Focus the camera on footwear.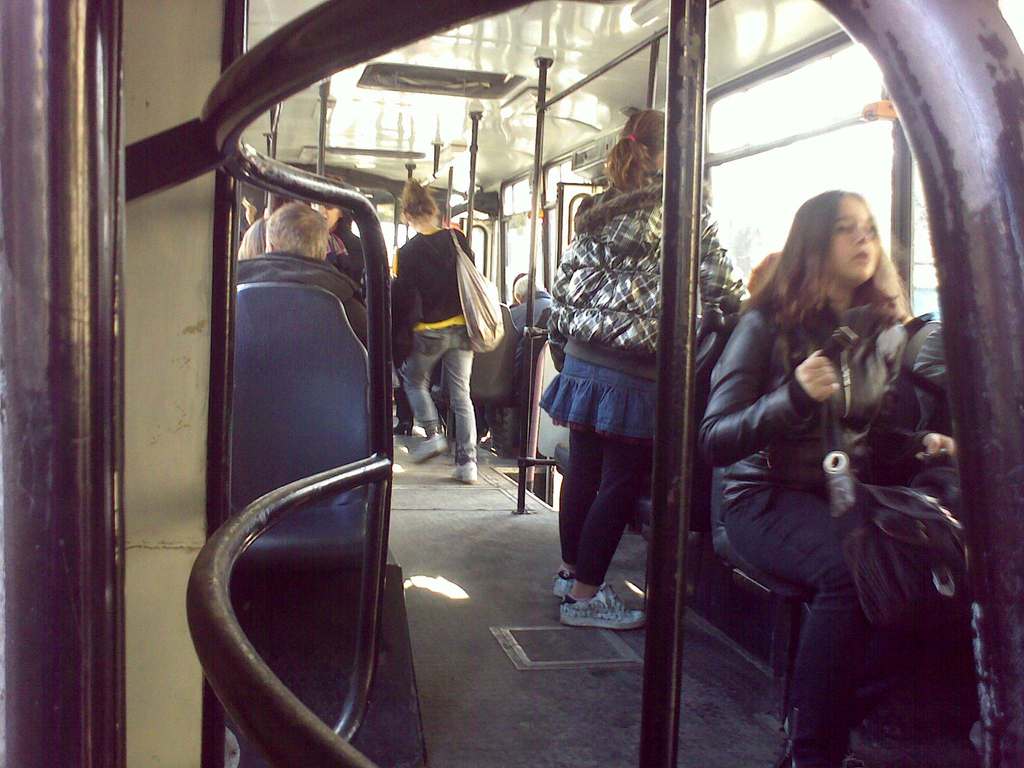
Focus region: (left=559, top=584, right=644, bottom=628).
